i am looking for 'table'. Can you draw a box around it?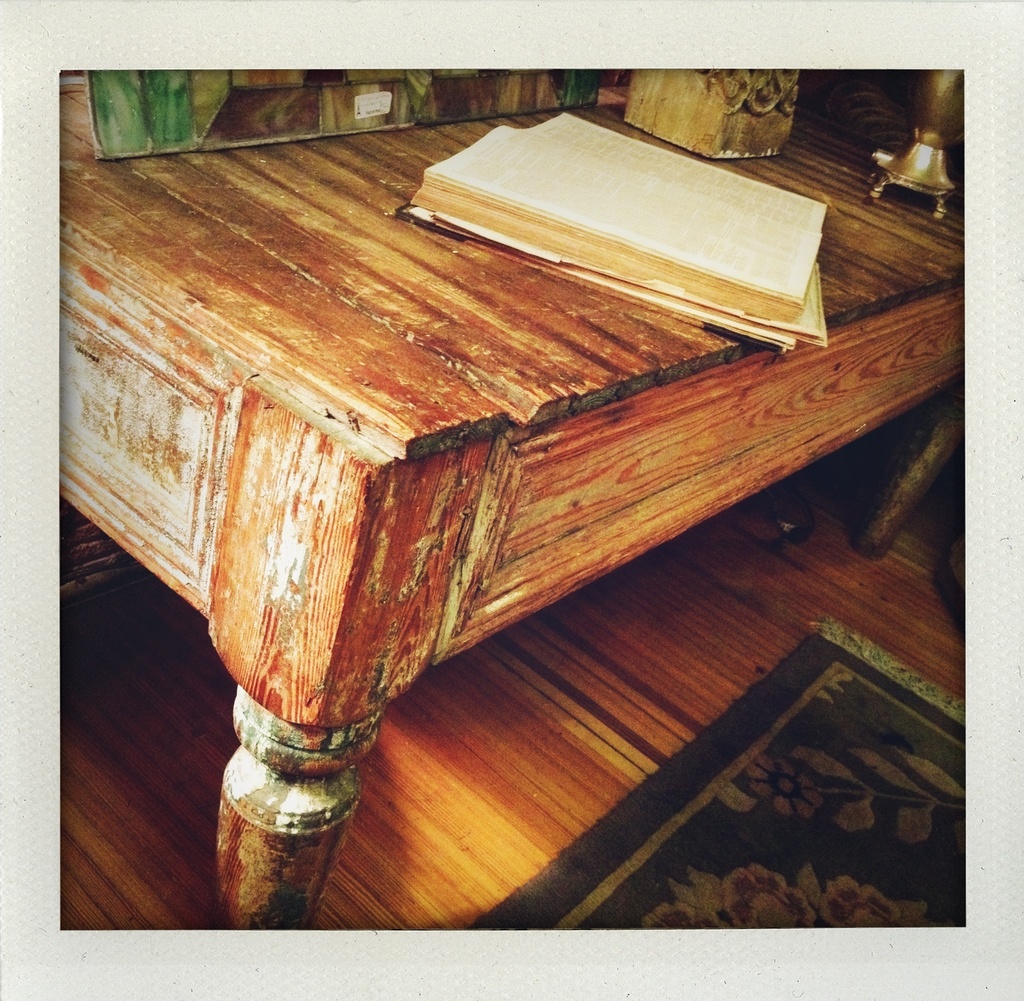
Sure, the bounding box is {"x1": 64, "y1": 95, "x2": 961, "y2": 925}.
